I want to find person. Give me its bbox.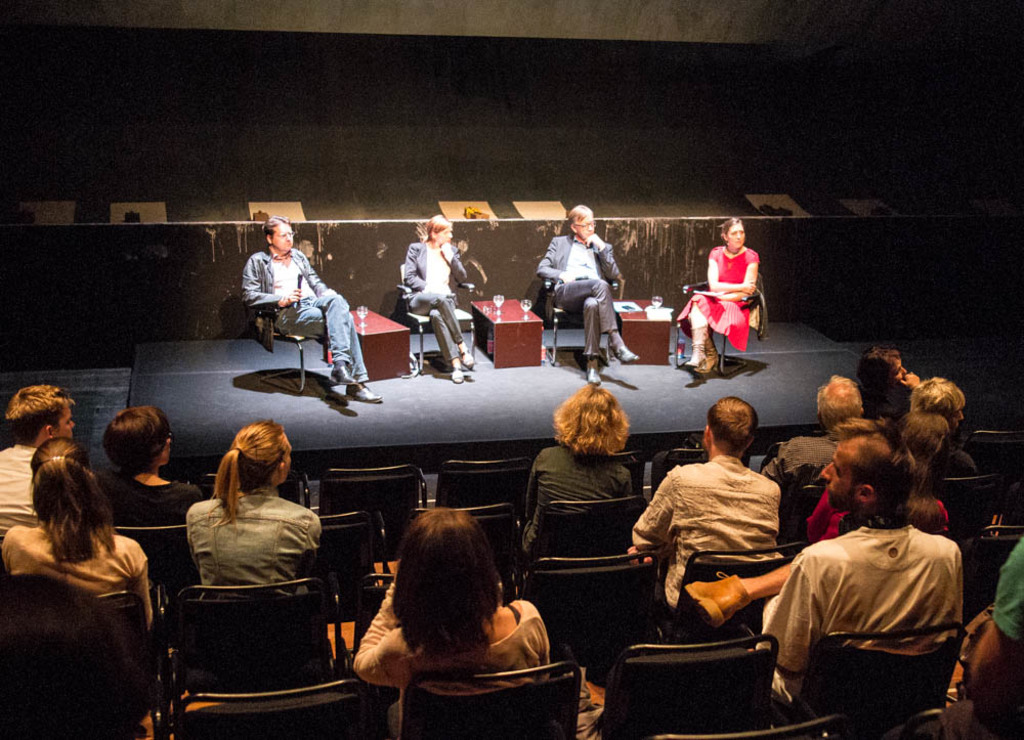
box(532, 207, 643, 390).
